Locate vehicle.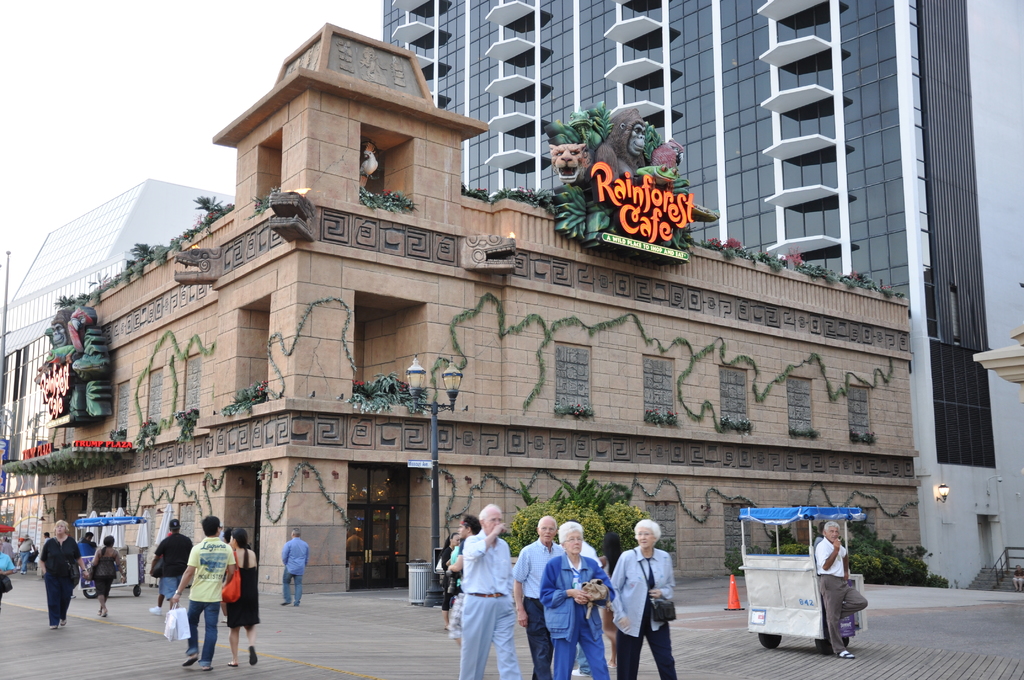
Bounding box: select_region(75, 509, 147, 601).
